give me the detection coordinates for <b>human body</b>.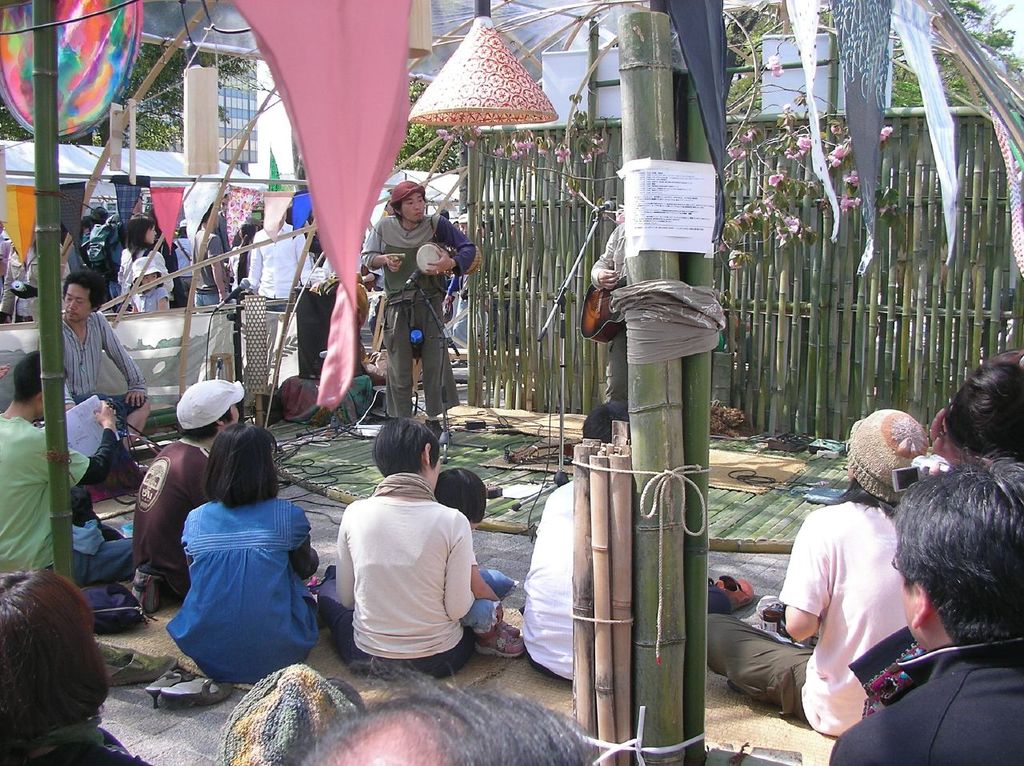
select_region(133, 435, 238, 605).
